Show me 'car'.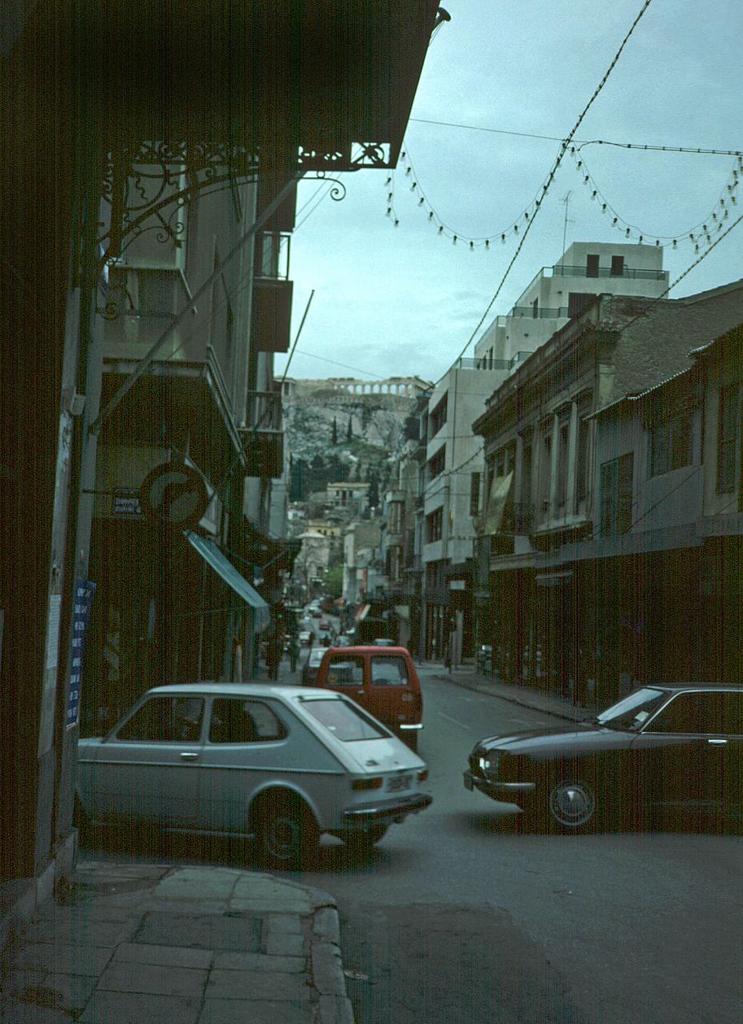
'car' is here: left=310, top=607, right=321, bottom=619.
